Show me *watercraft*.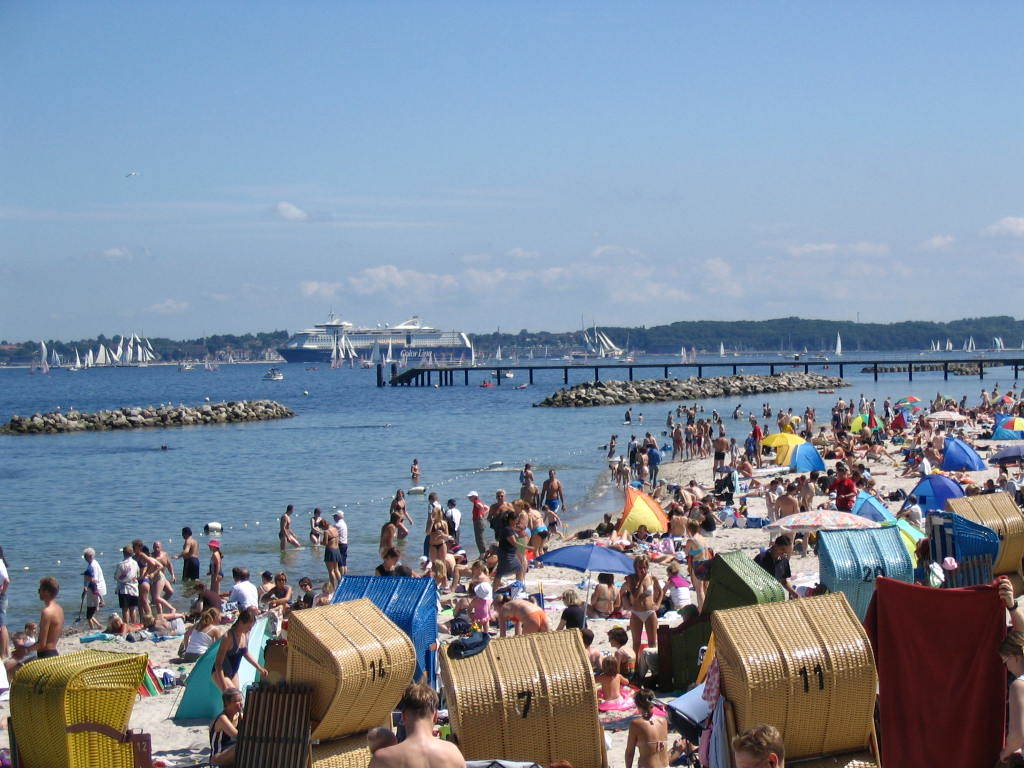
*watercraft* is here: Rect(128, 332, 142, 365).
